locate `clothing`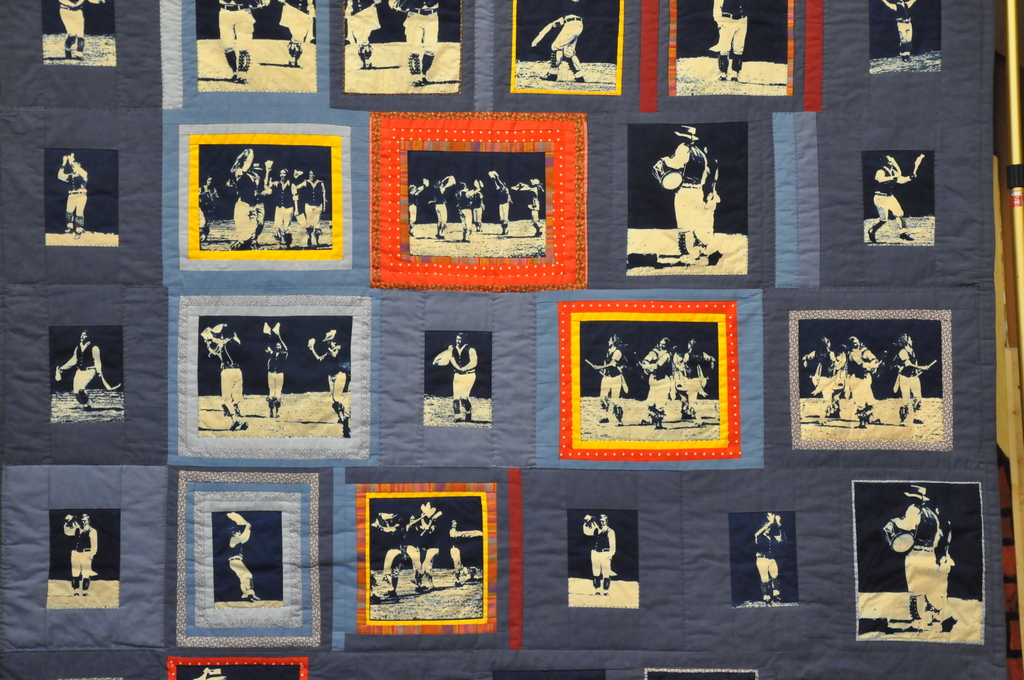
pyautogui.locateOnScreen(637, 346, 676, 417)
